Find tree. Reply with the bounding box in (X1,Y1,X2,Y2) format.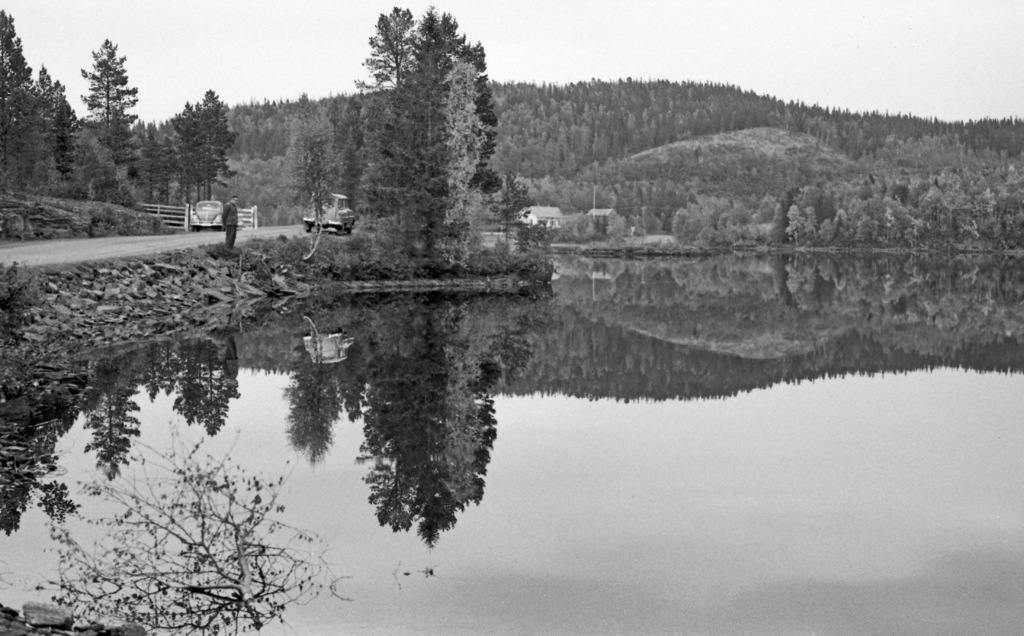
(197,87,241,200).
